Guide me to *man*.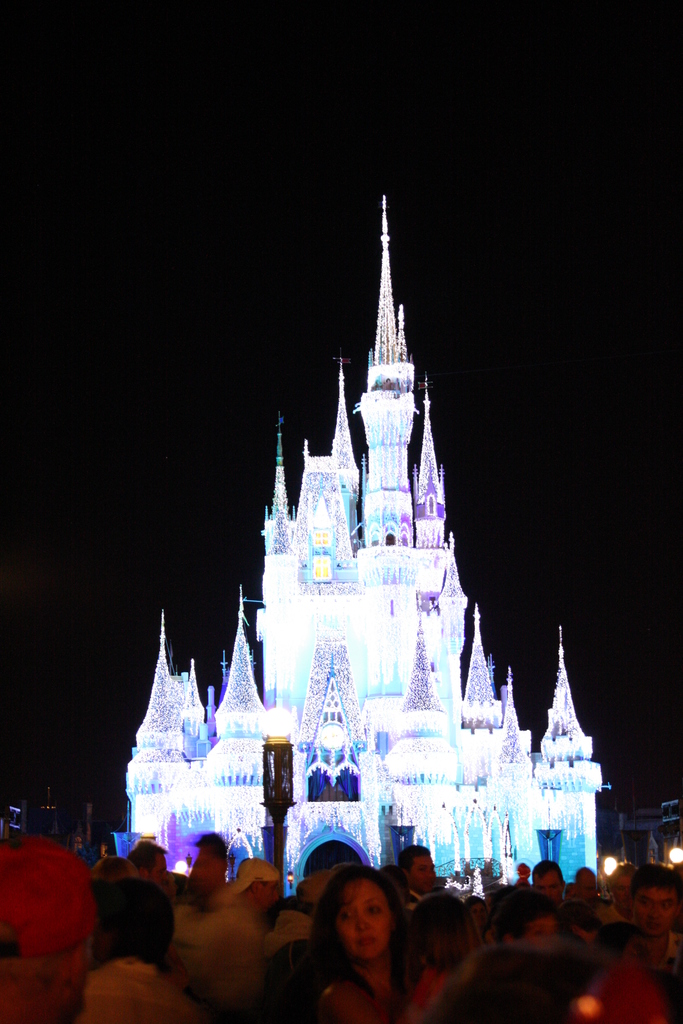
Guidance: (x1=531, y1=858, x2=569, y2=908).
